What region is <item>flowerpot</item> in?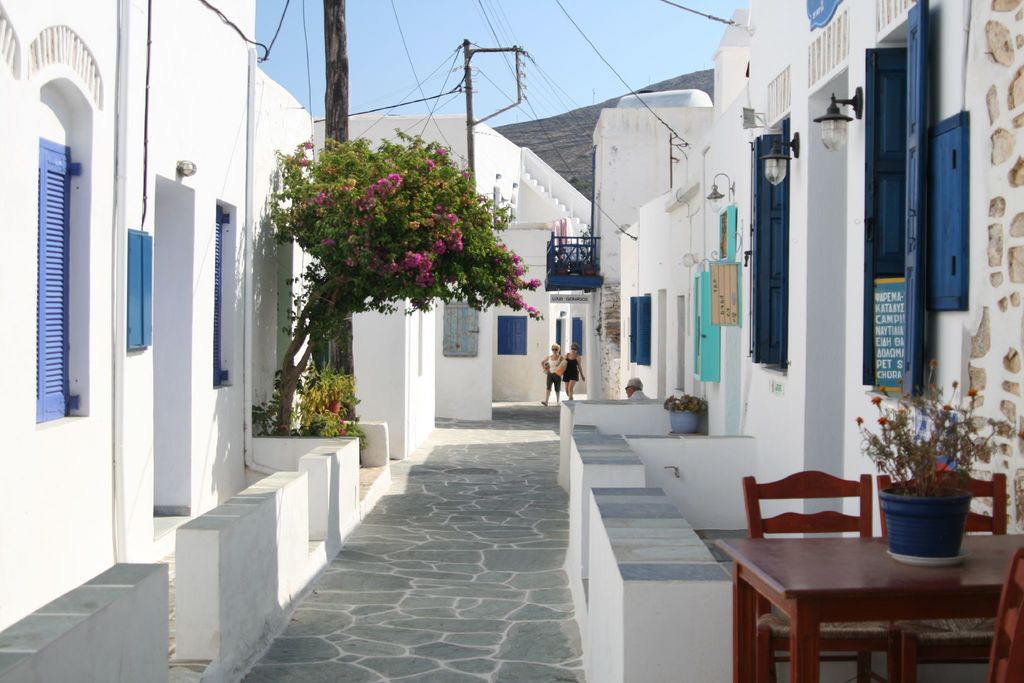
{"x1": 671, "y1": 409, "x2": 700, "y2": 434}.
